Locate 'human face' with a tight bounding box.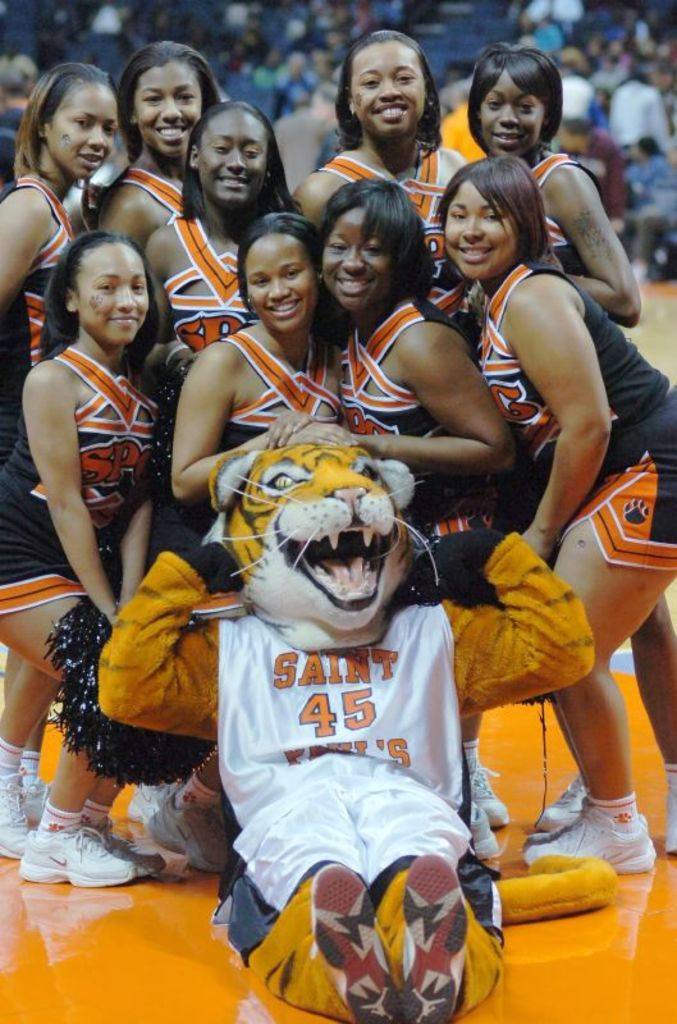
x1=447 y1=180 x2=517 y2=278.
